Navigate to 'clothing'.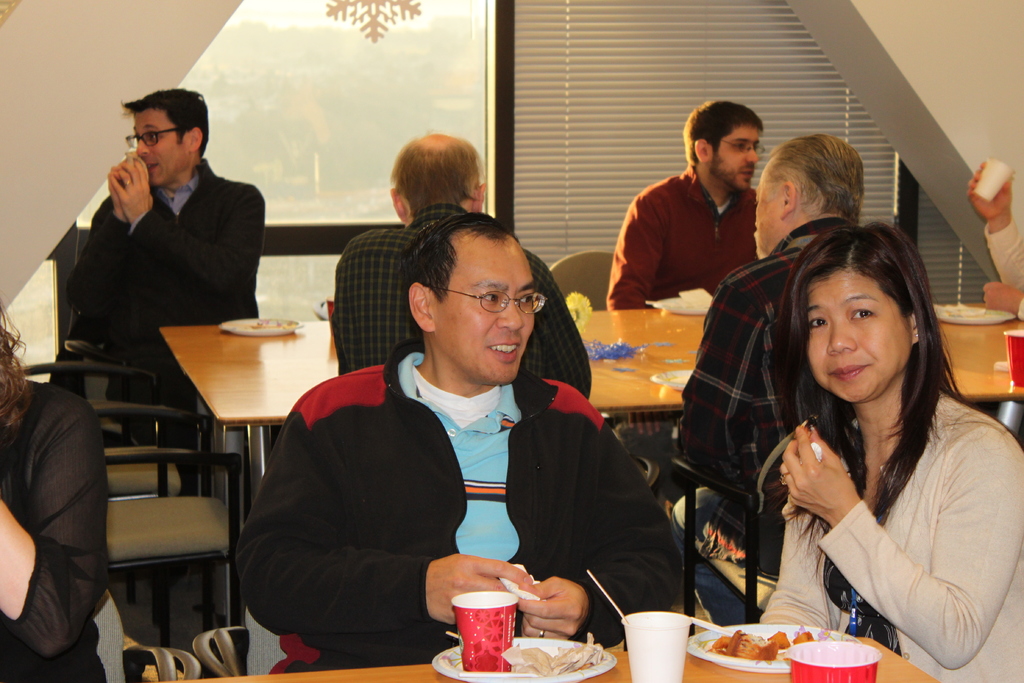
Navigation target: [x1=229, y1=338, x2=704, y2=667].
